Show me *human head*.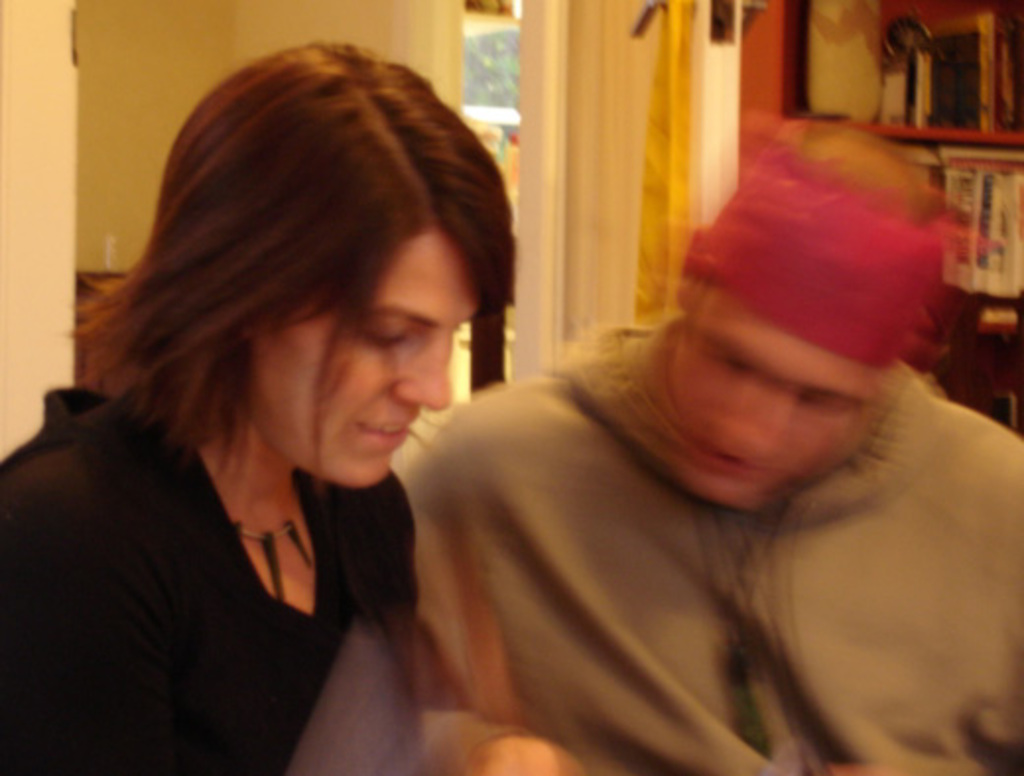
*human head* is here: [675, 120, 947, 512].
